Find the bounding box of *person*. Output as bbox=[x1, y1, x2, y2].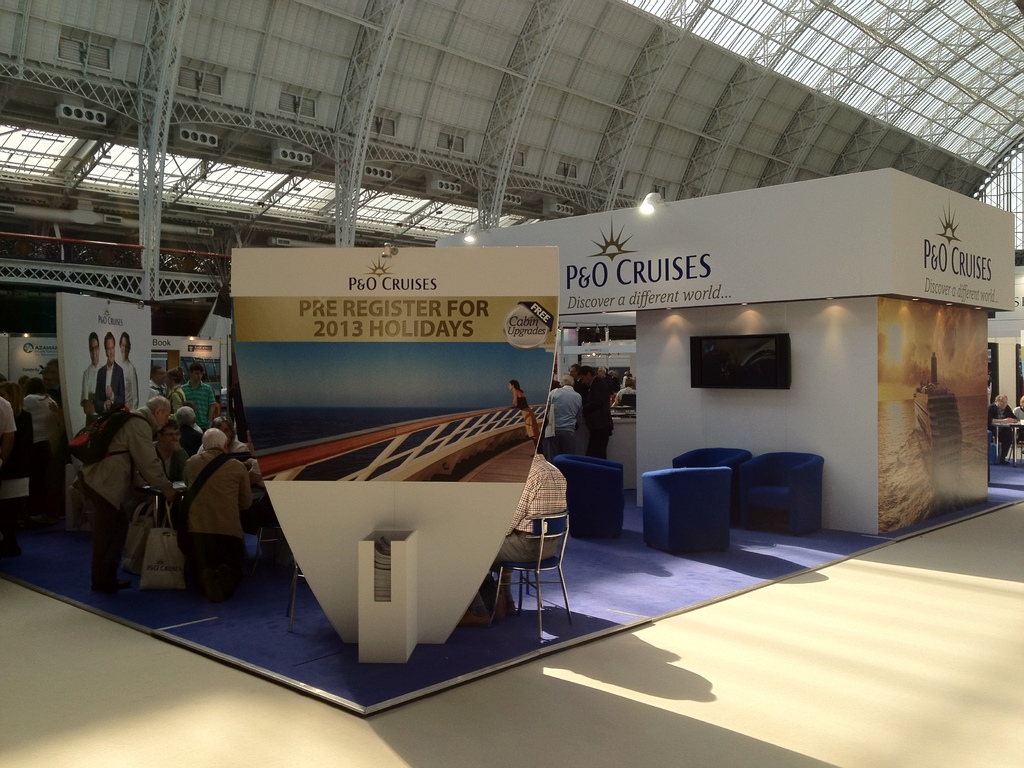
bbox=[576, 365, 612, 458].
